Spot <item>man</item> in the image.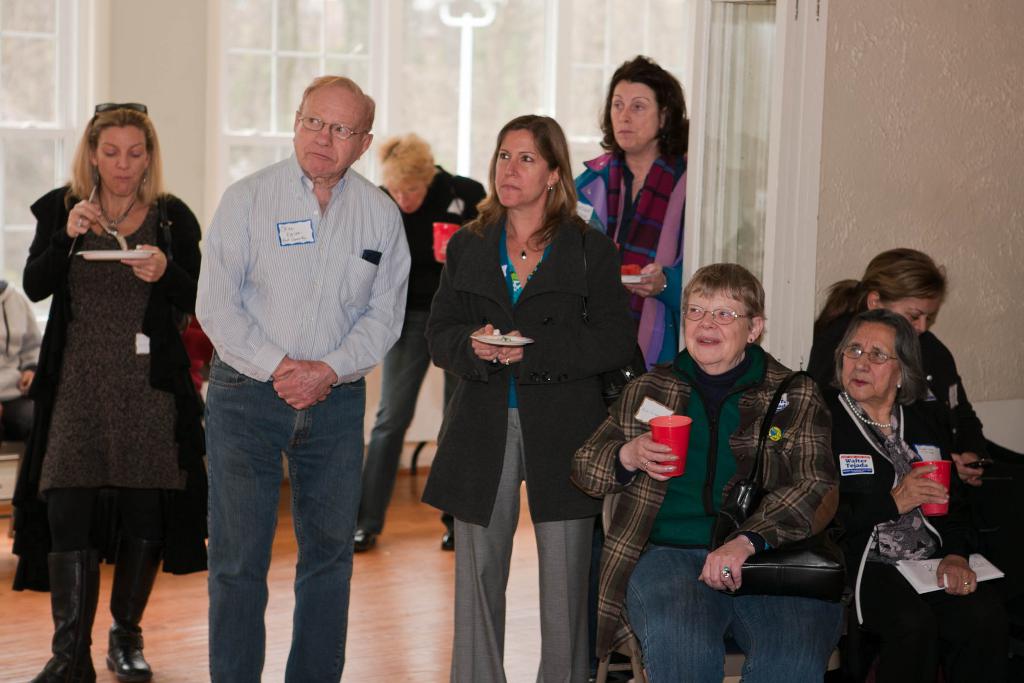
<item>man</item> found at x1=164 y1=83 x2=411 y2=650.
